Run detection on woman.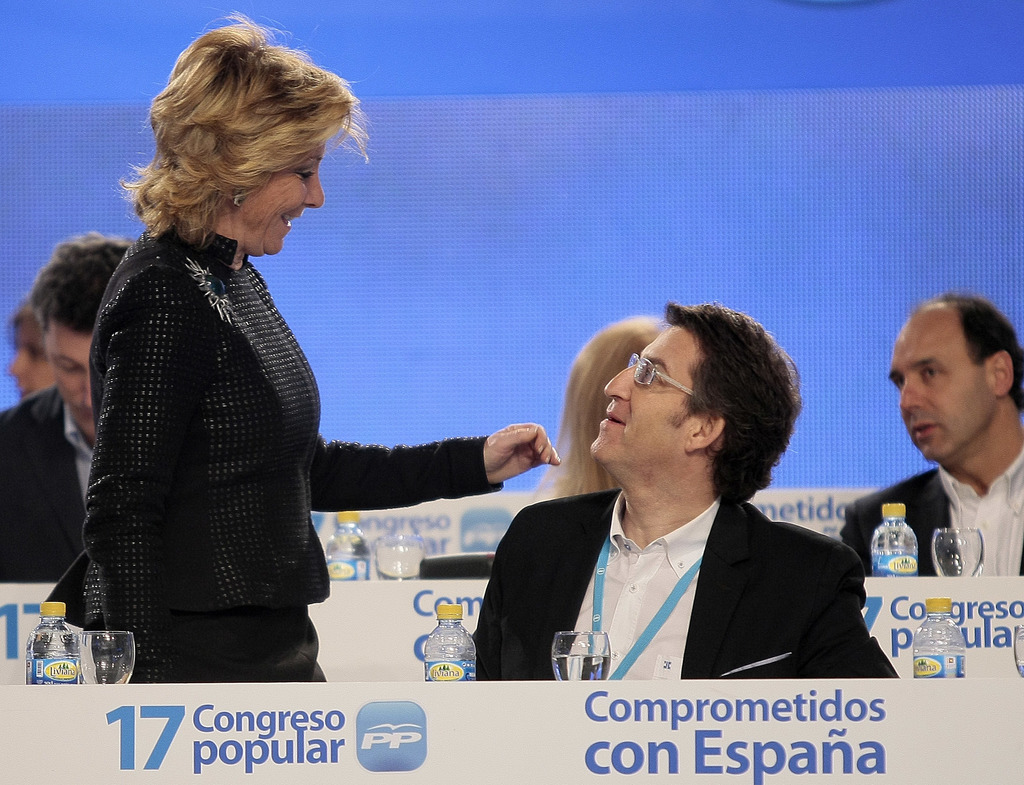
Result: (x1=529, y1=318, x2=671, y2=501).
